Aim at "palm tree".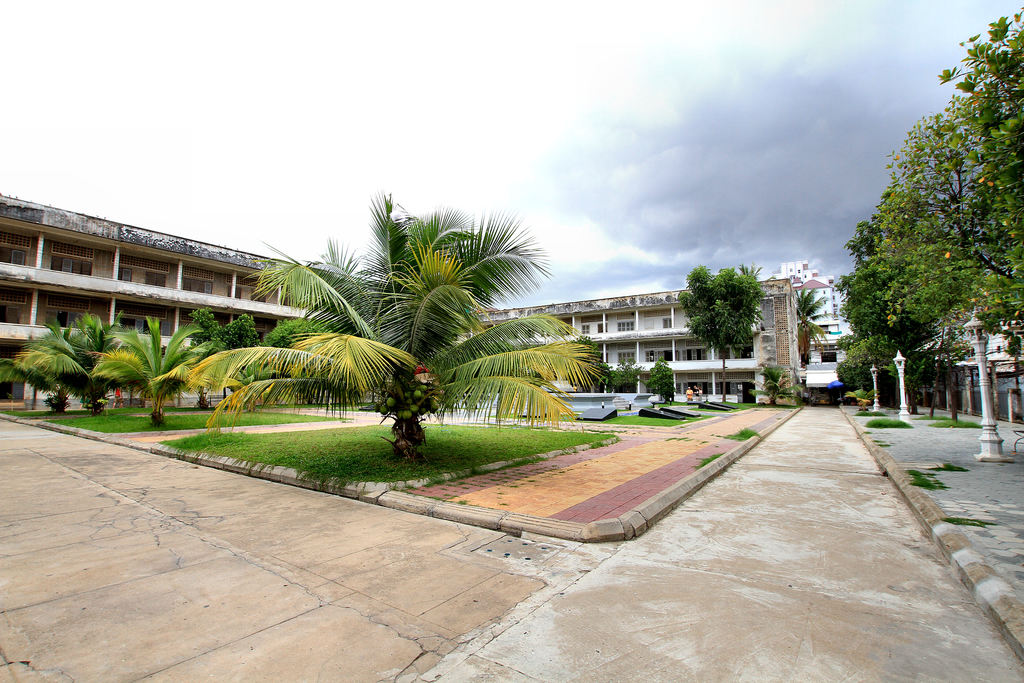
Aimed at box=[162, 192, 596, 460].
